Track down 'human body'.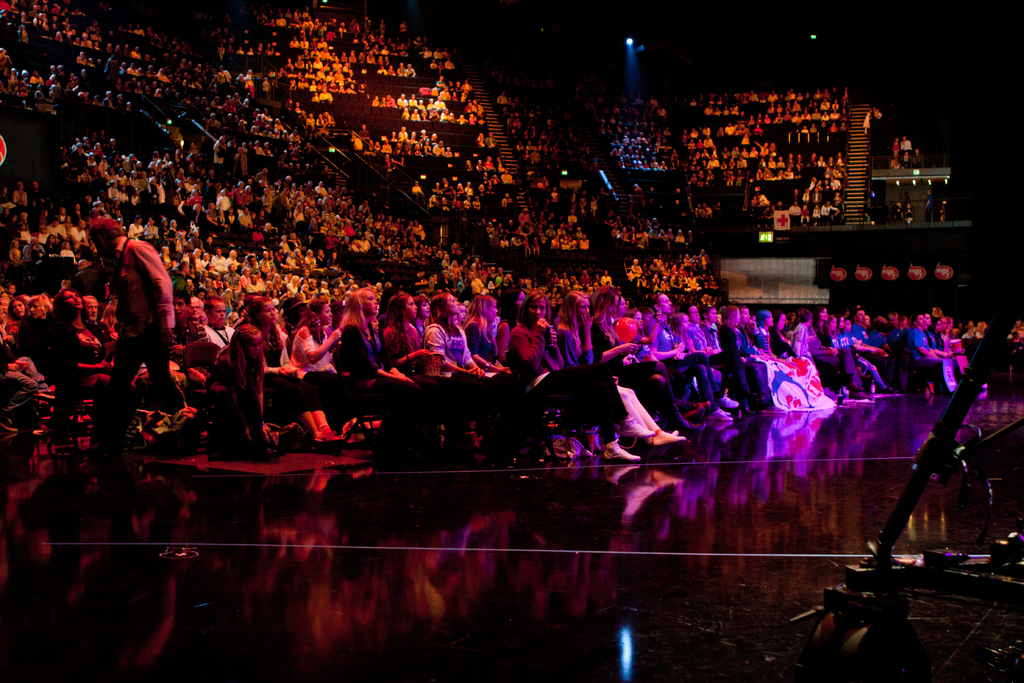
Tracked to 453/298/468/323.
